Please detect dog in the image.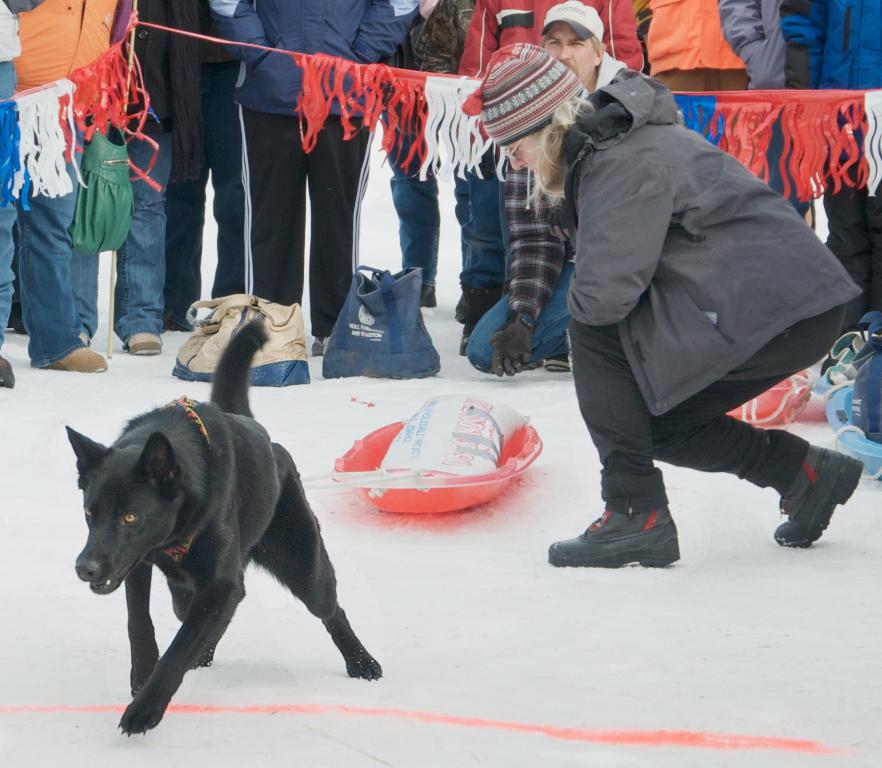
pyautogui.locateOnScreen(62, 325, 388, 732).
